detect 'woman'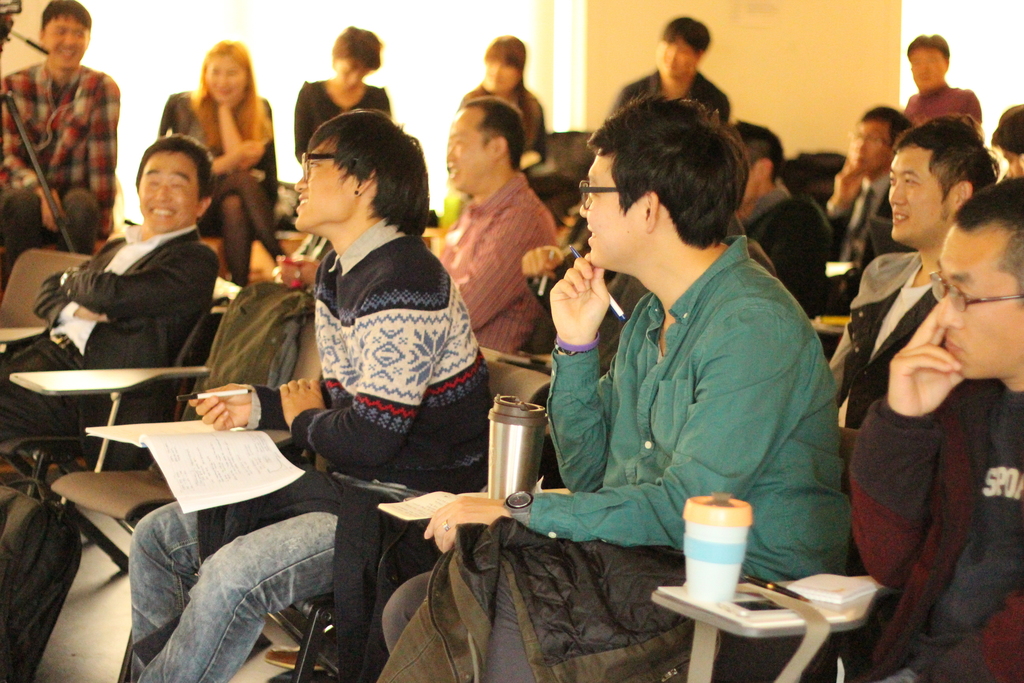
[163,34,278,294]
